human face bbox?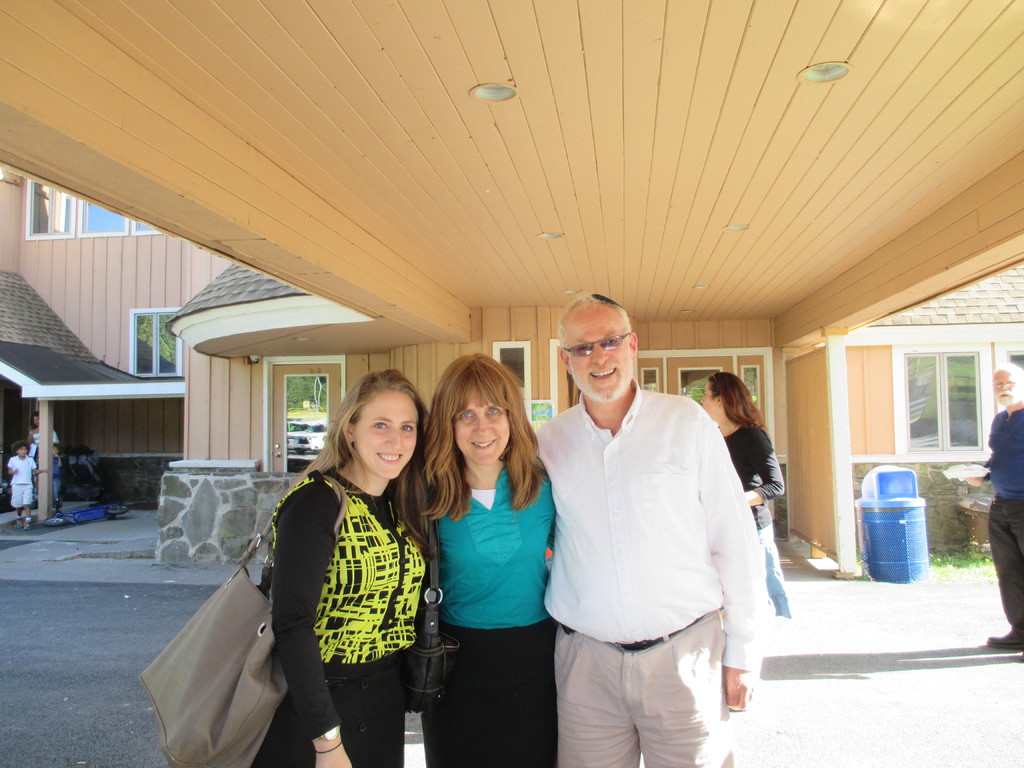
BBox(563, 301, 636, 402)
